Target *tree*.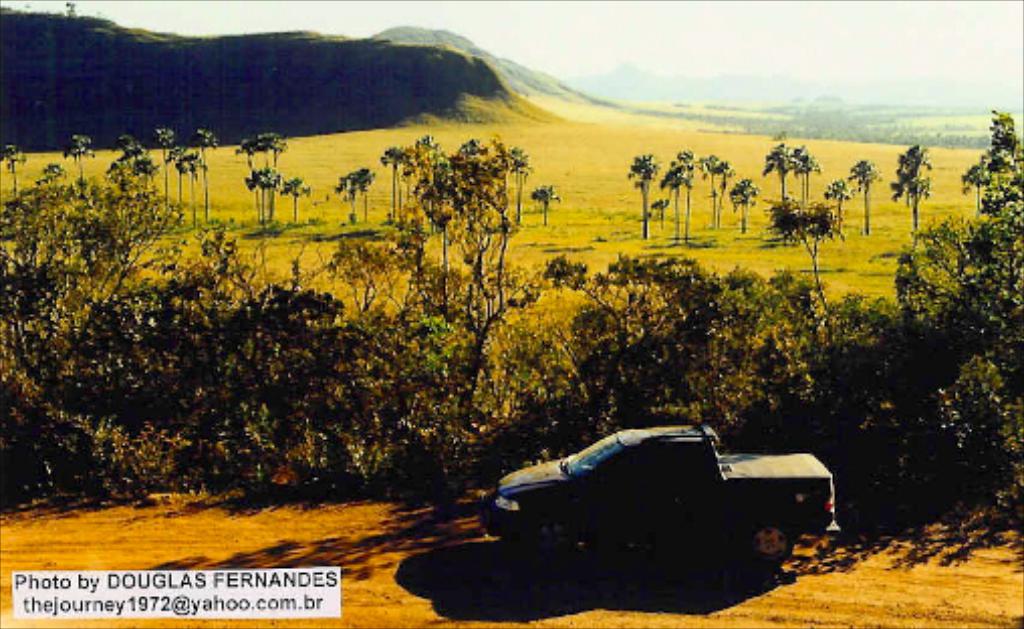
Target region: rect(663, 159, 695, 246).
